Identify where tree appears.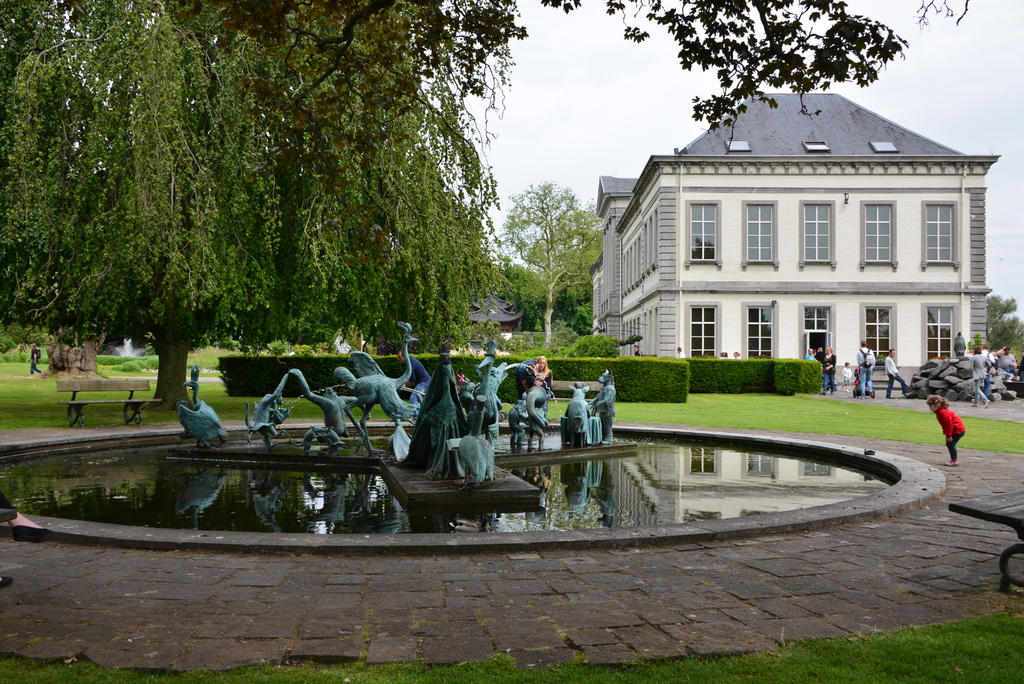
Appears at Rect(536, 0, 915, 159).
